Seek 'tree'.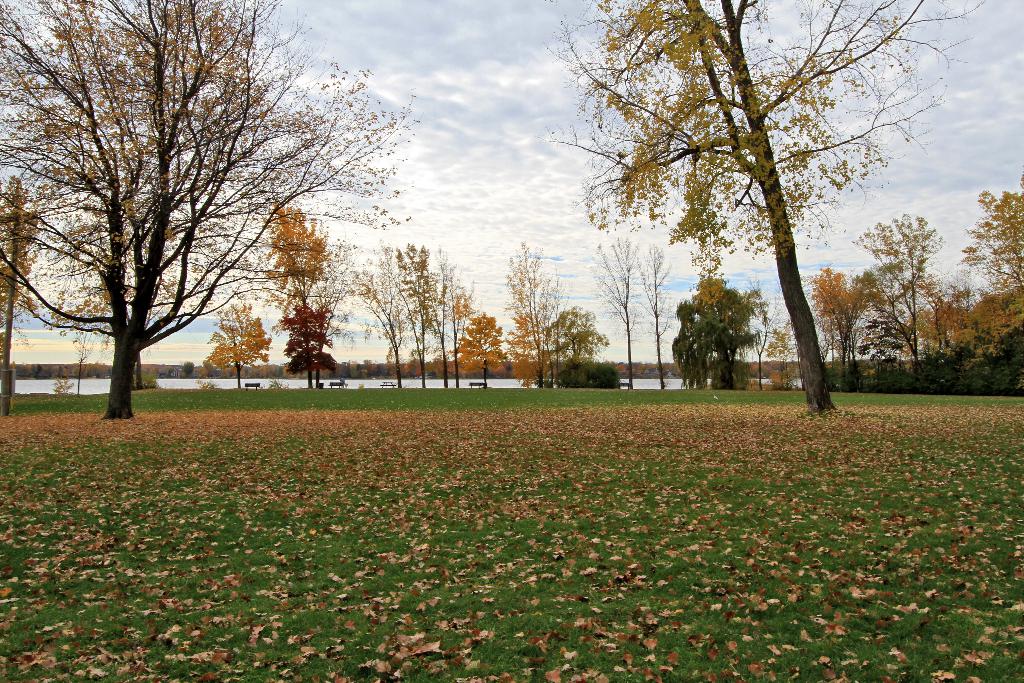
select_region(0, 183, 40, 418).
